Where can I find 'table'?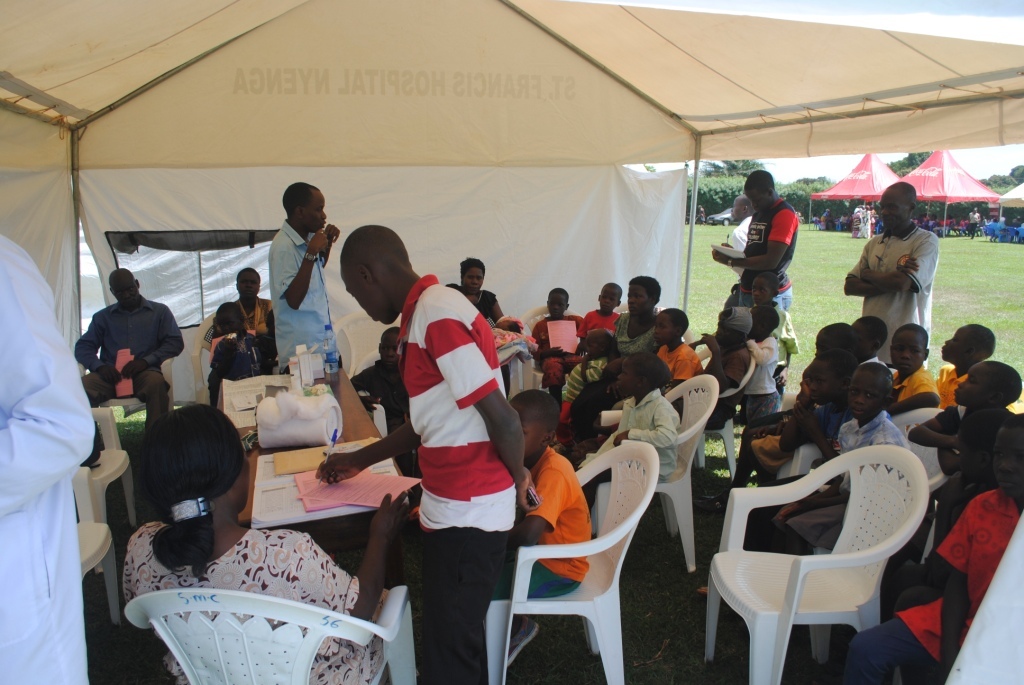
You can find it at BBox(215, 368, 415, 583).
